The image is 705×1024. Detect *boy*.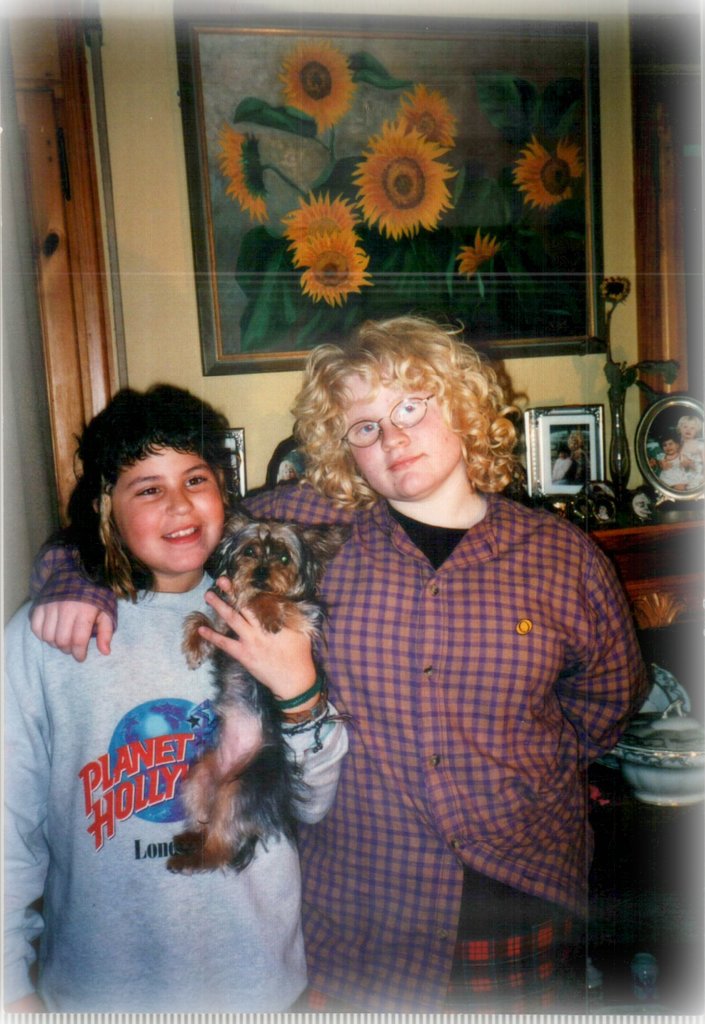
Detection: [16, 314, 670, 1020].
